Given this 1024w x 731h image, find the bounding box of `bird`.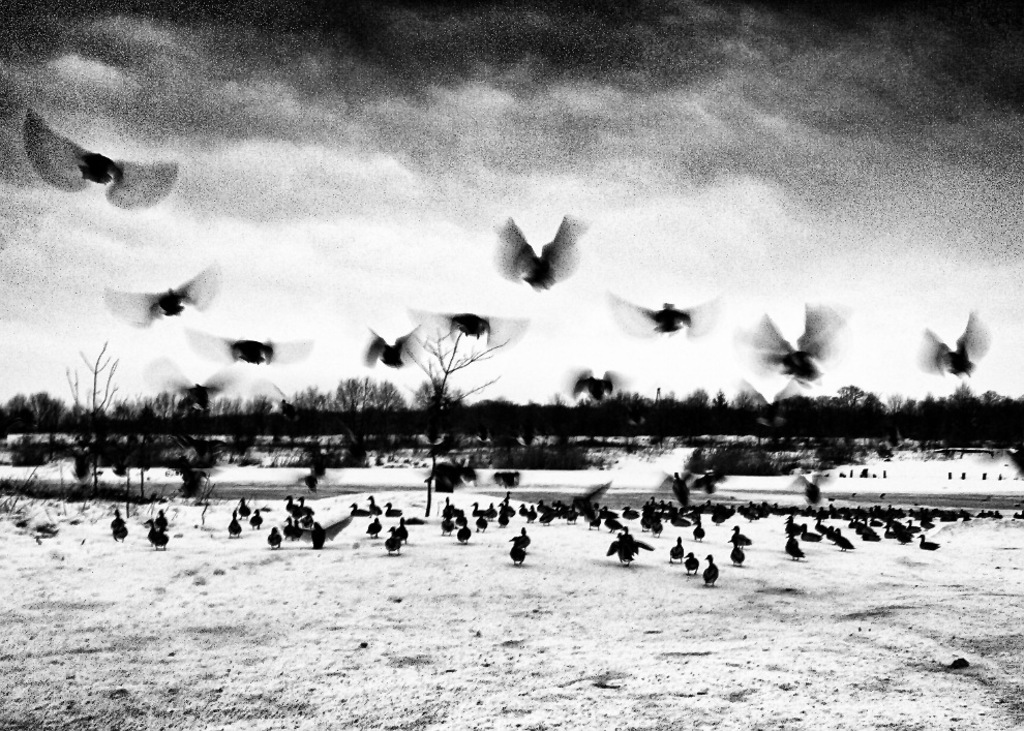
locate(493, 204, 591, 290).
